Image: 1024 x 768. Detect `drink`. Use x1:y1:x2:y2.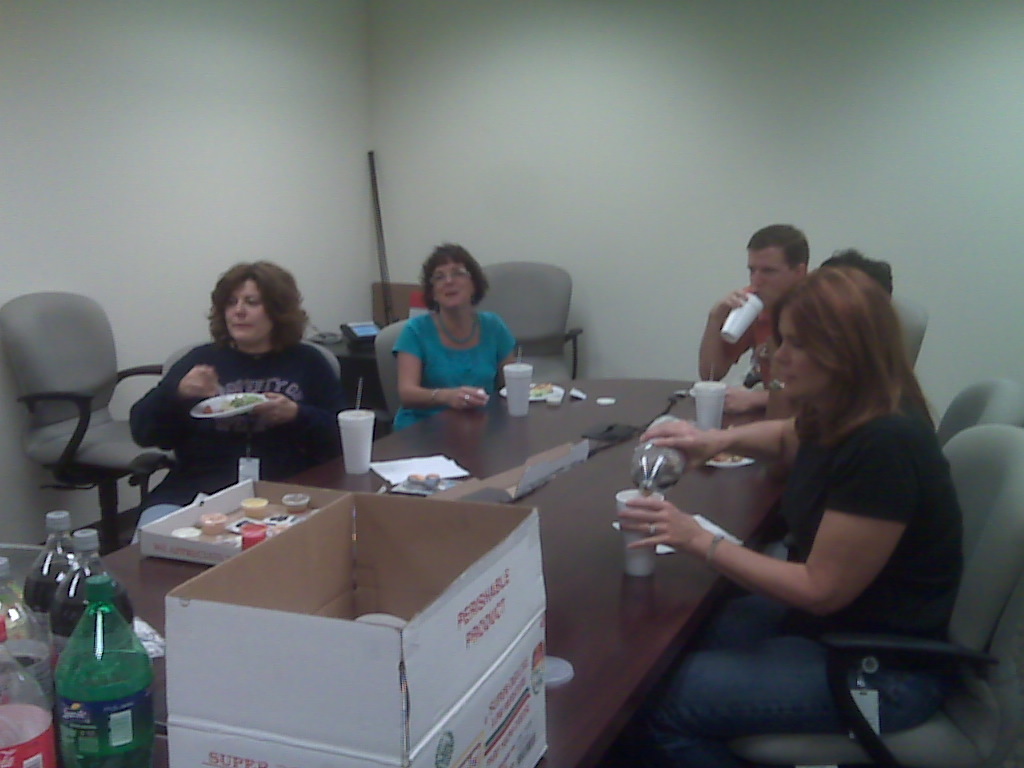
336:403:375:474.
